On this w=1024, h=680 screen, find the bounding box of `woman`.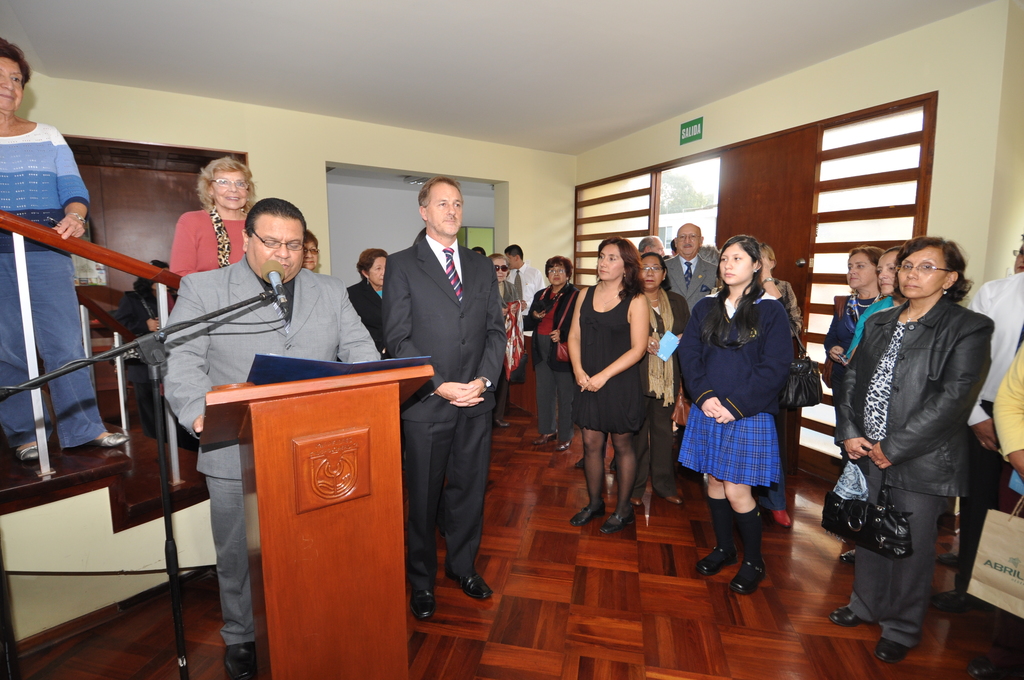
Bounding box: box=[821, 247, 880, 362].
